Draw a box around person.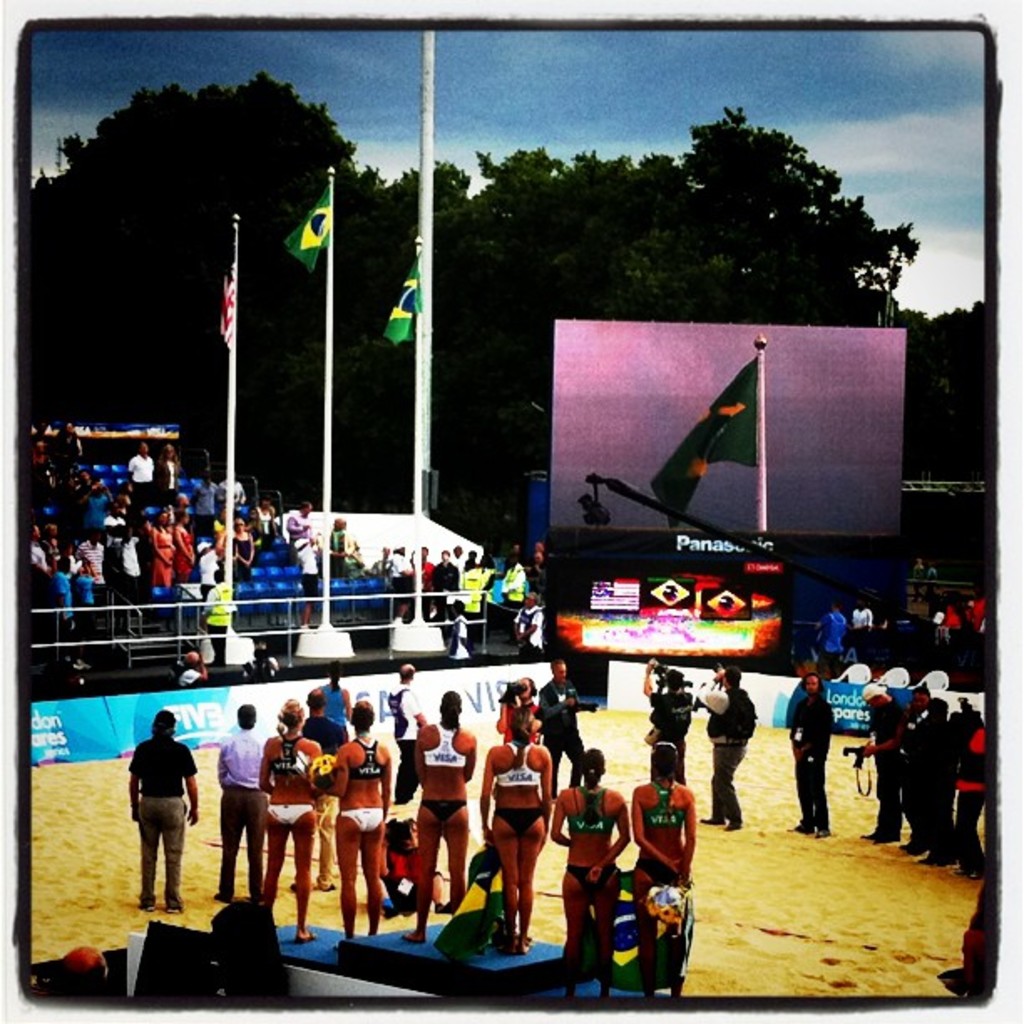
bbox=(127, 435, 164, 529).
